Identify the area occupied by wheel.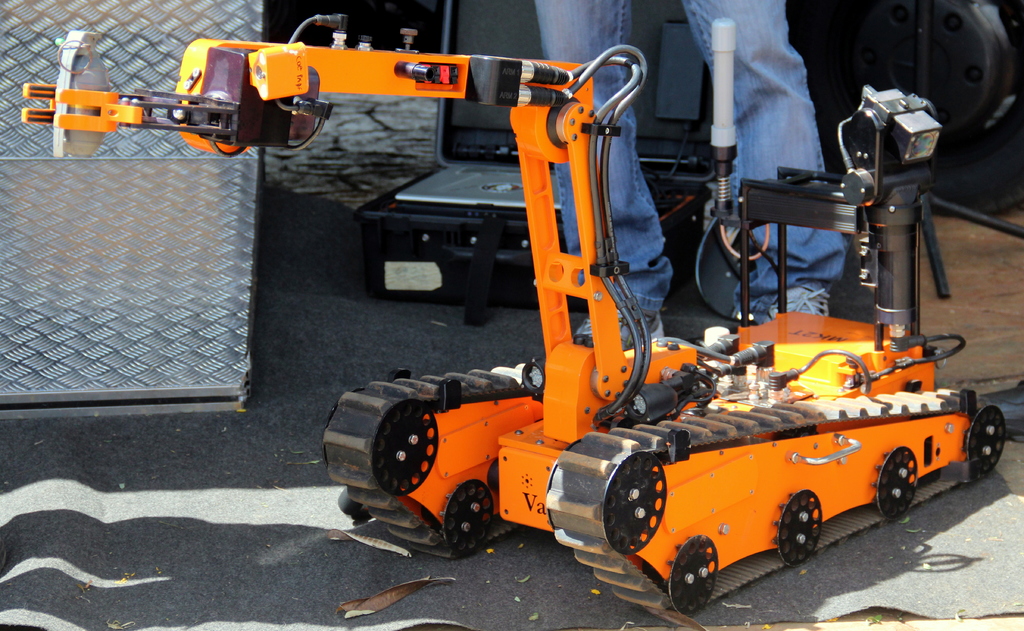
Area: x1=548 y1=437 x2=664 y2=555.
